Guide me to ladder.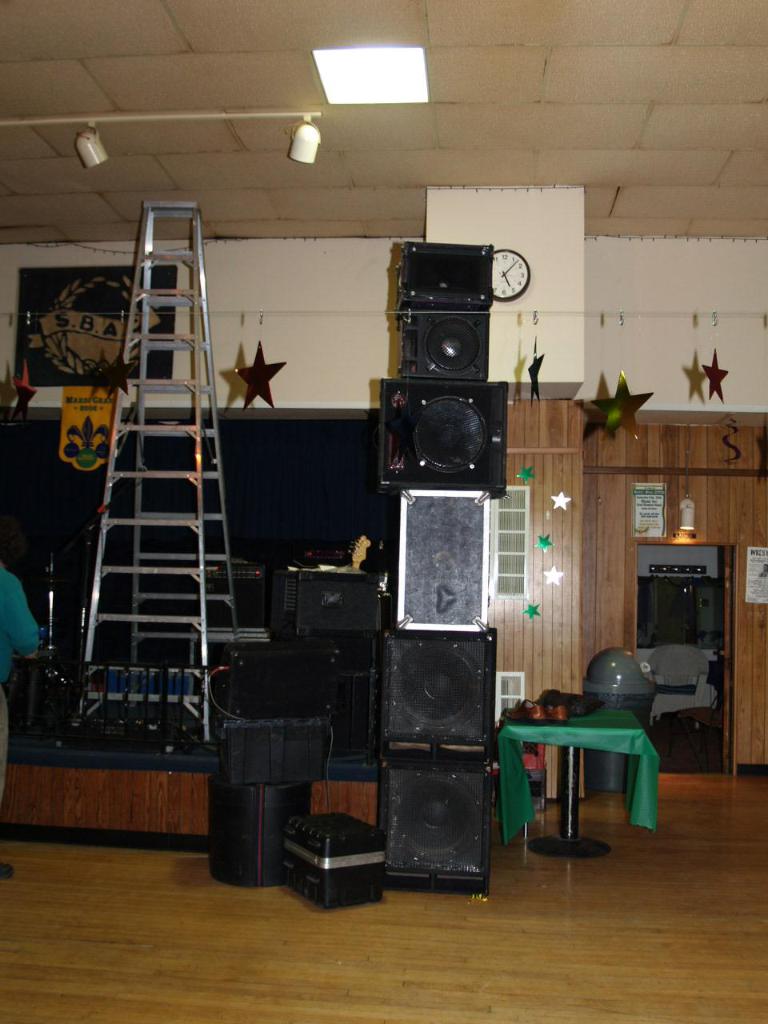
Guidance: (88,201,246,779).
